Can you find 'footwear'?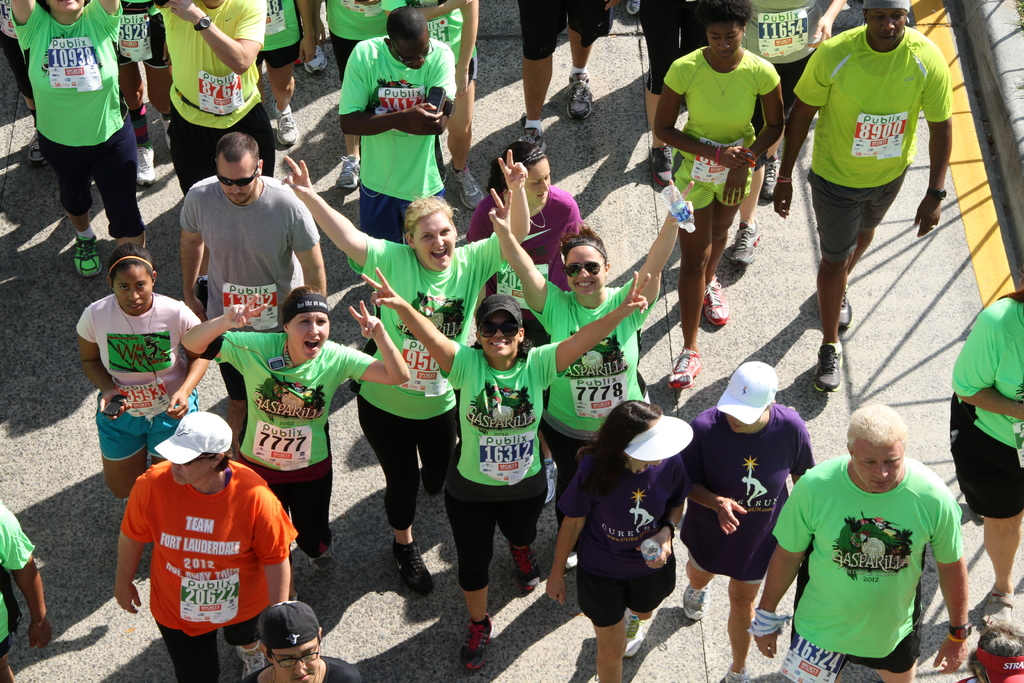
Yes, bounding box: 559, 73, 593, 115.
